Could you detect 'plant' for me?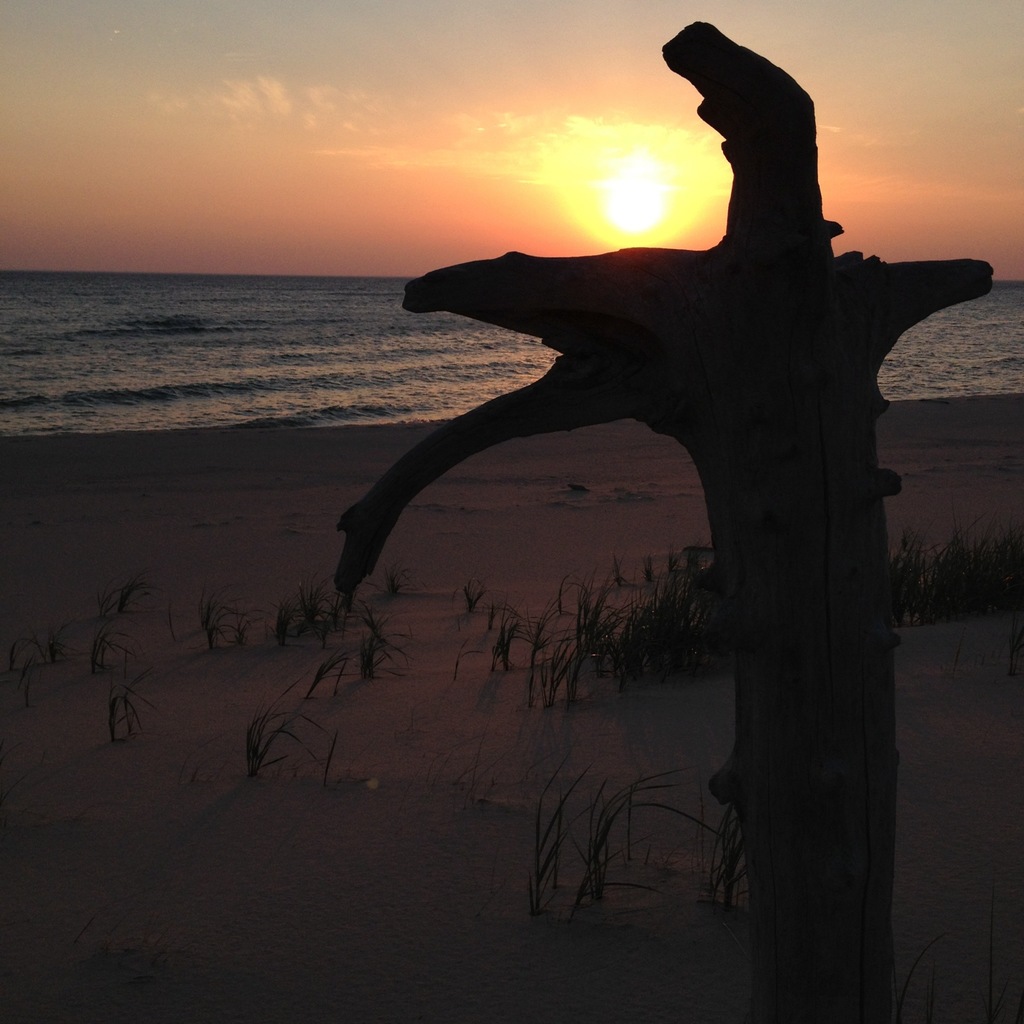
Detection result: BBox(12, 660, 34, 692).
